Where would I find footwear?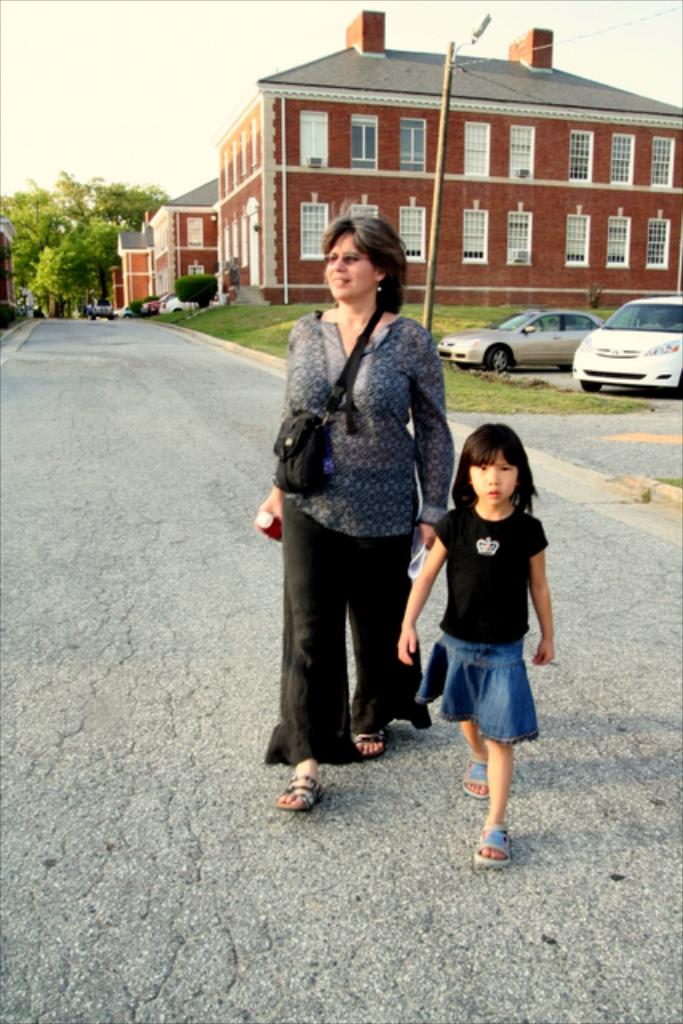
At 467,747,496,797.
